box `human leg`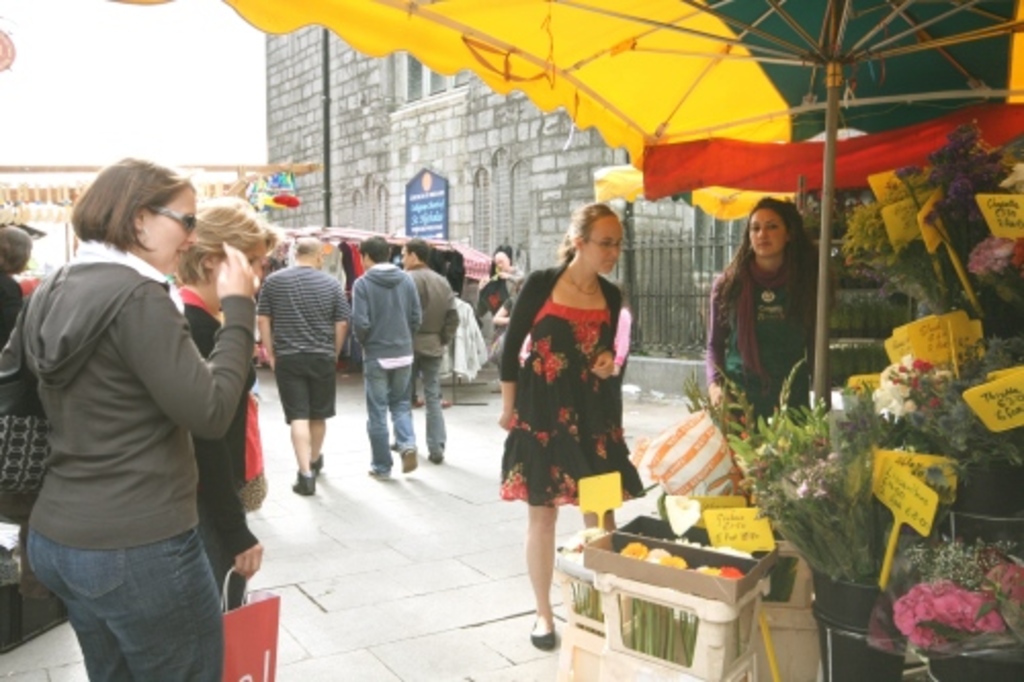
[left=307, top=354, right=328, bottom=471]
